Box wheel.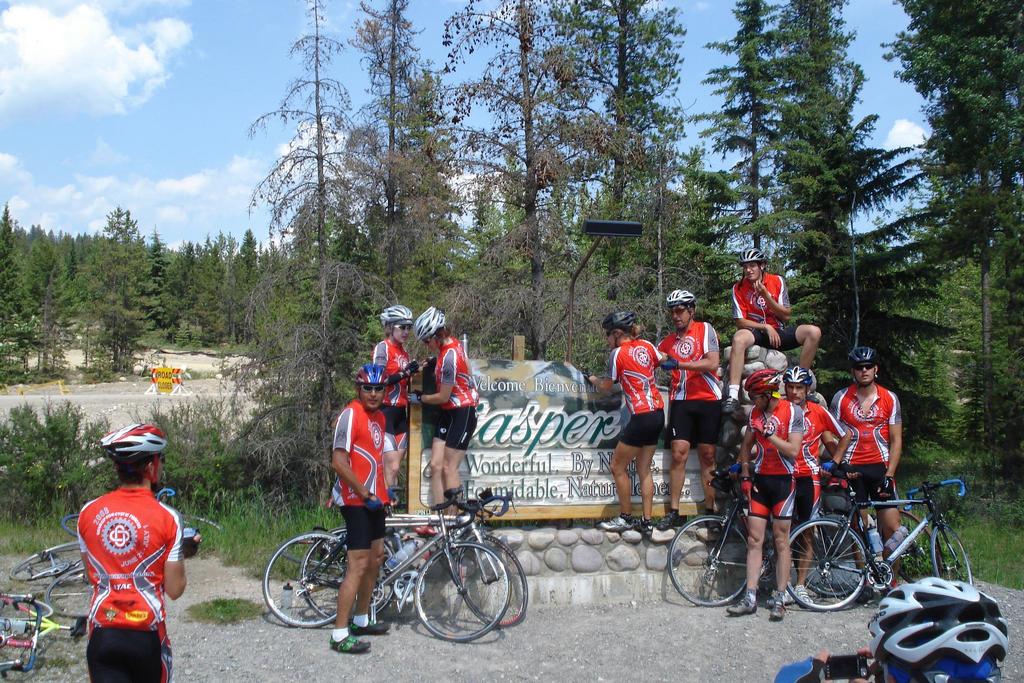
Rect(300, 536, 390, 626).
